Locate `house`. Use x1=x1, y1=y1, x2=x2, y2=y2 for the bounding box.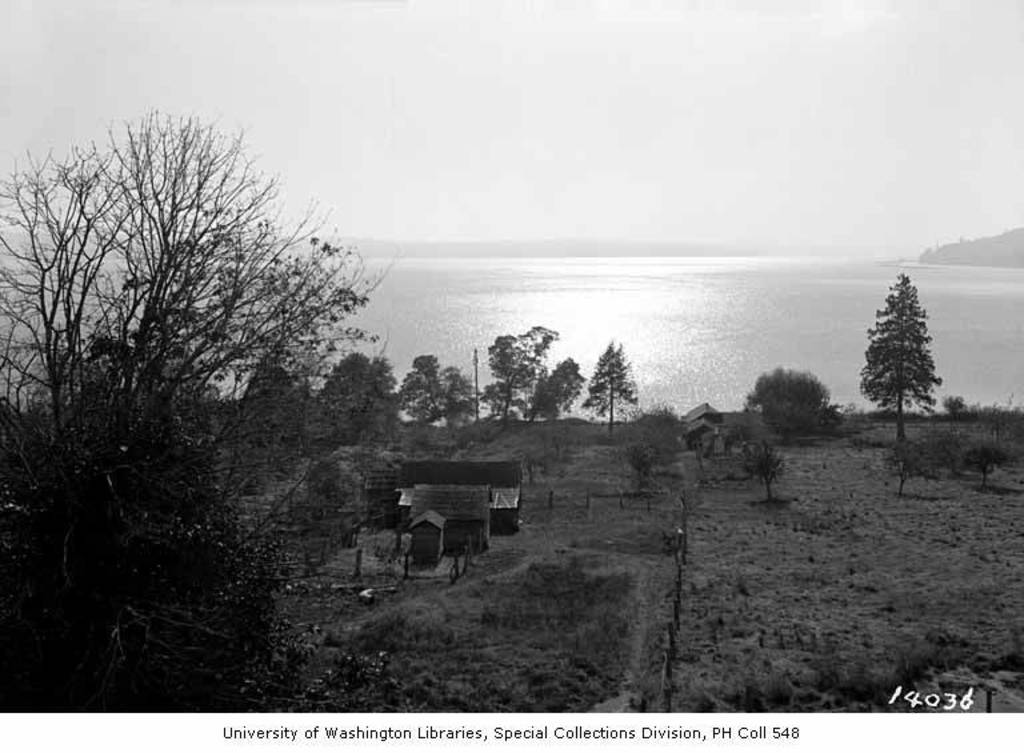
x1=680, y1=402, x2=747, y2=452.
